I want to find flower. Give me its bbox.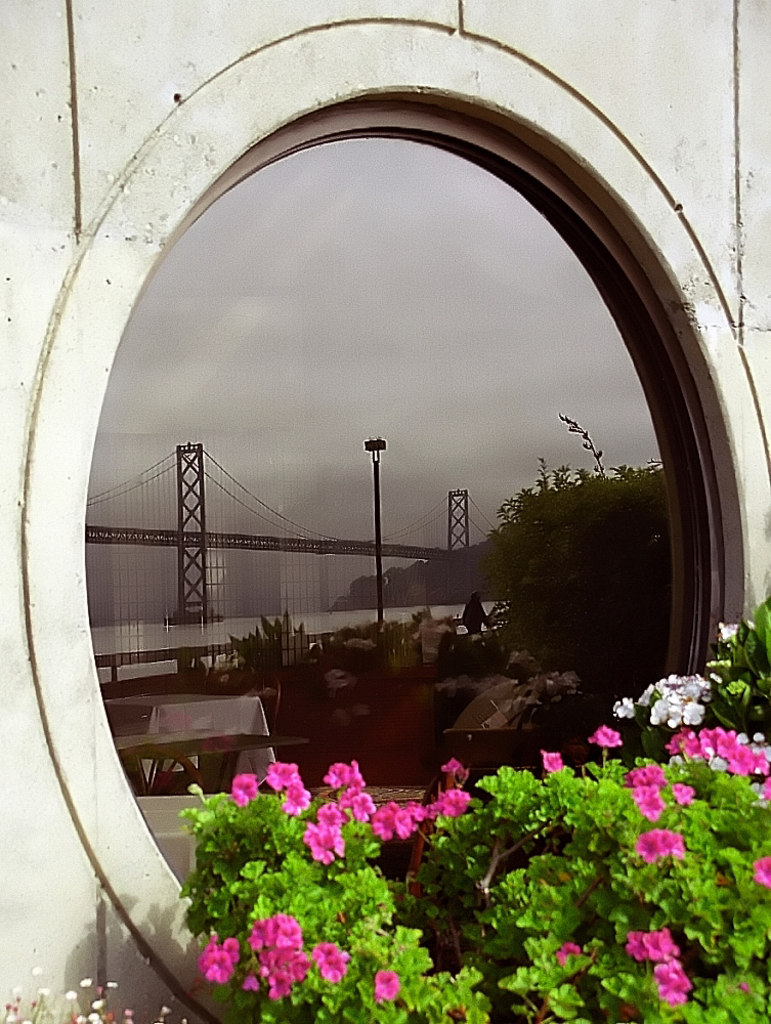
box(589, 721, 623, 750).
